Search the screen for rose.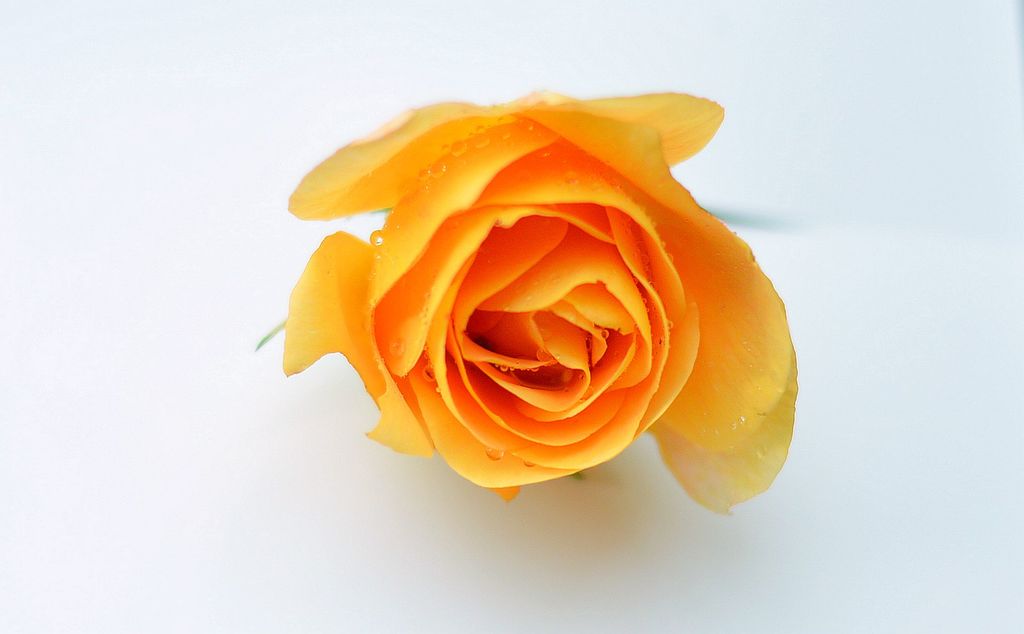
Found at [left=283, top=91, right=800, bottom=517].
